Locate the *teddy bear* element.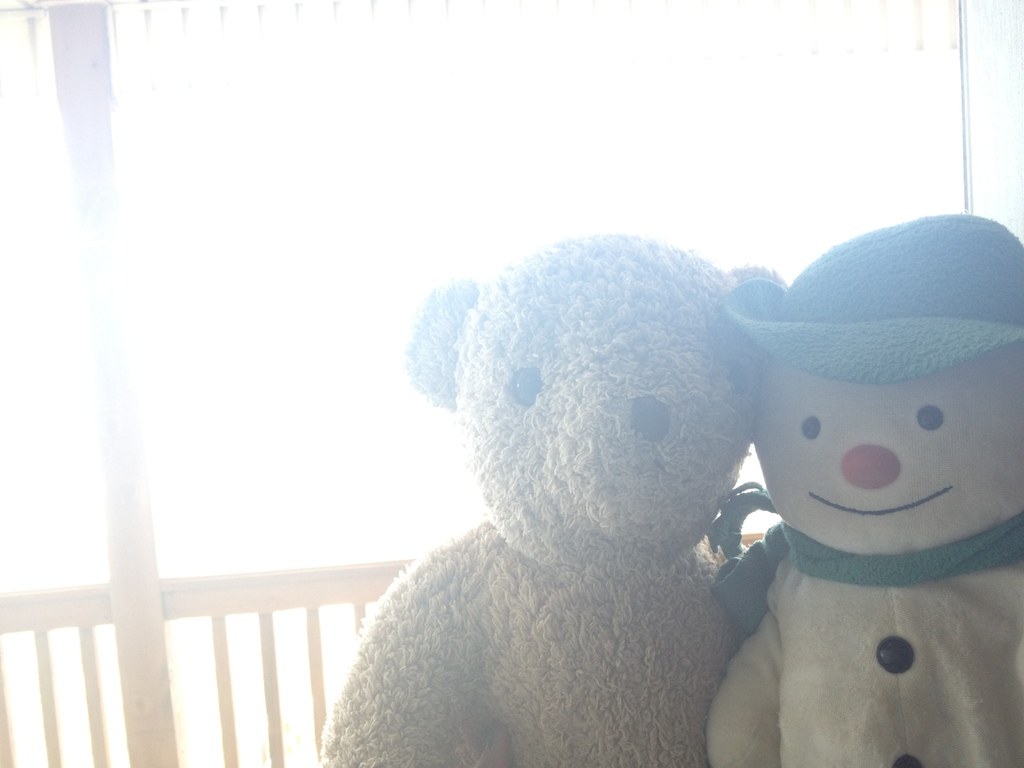
Element bbox: bbox(317, 228, 790, 767).
